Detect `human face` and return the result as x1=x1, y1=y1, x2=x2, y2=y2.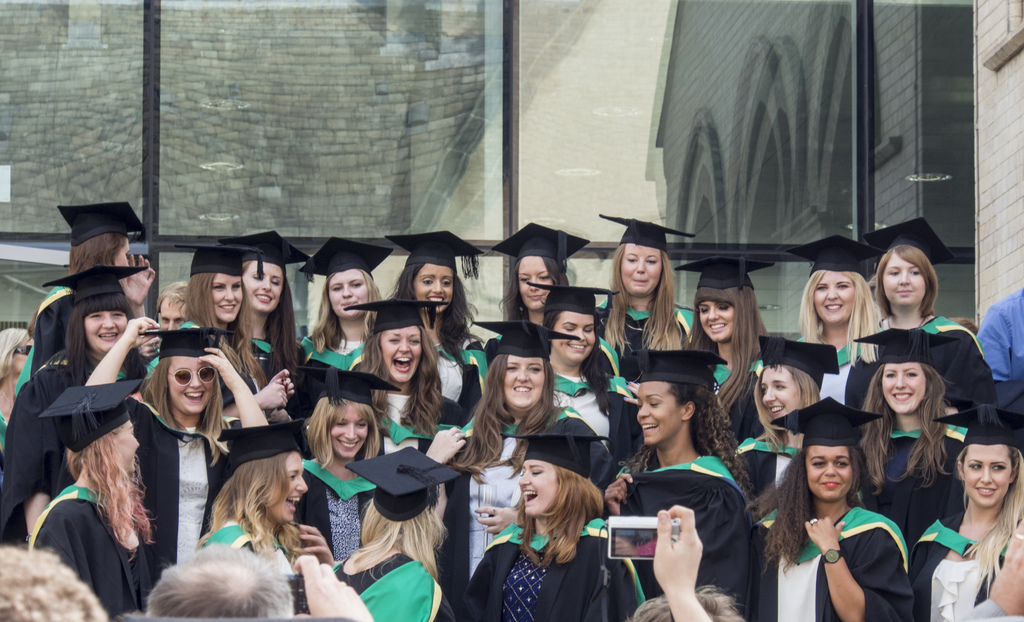
x1=332, y1=404, x2=365, y2=461.
